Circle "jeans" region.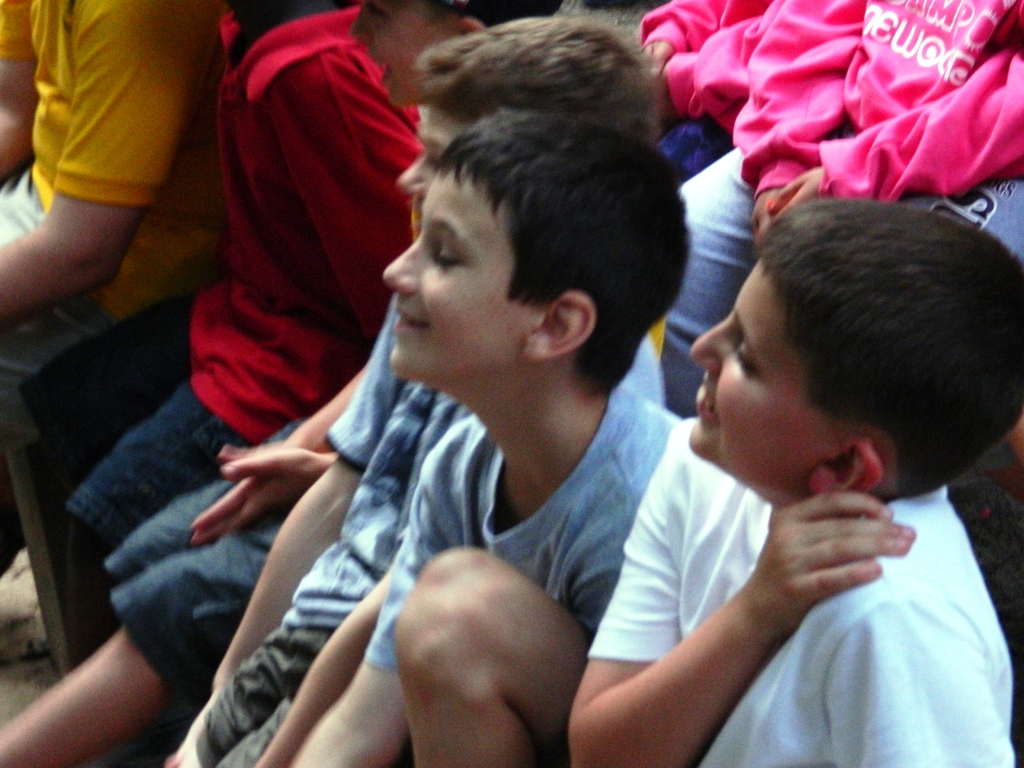
Region: bbox=[68, 378, 305, 711].
